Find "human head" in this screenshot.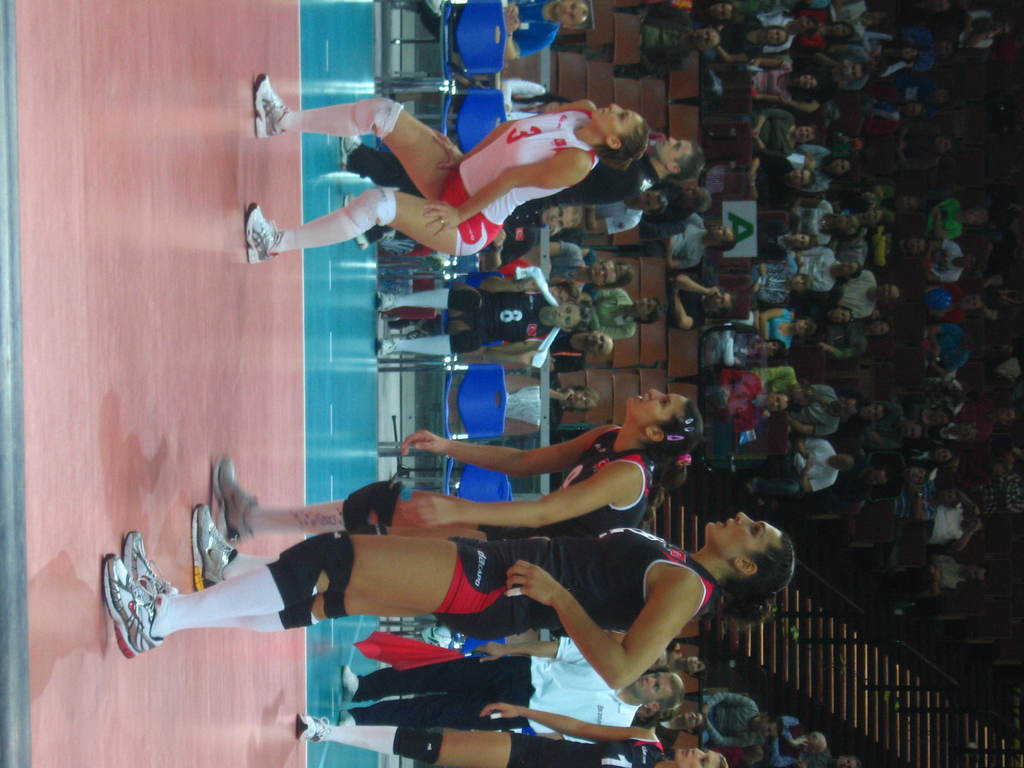
The bounding box for "human head" is (x1=548, y1=301, x2=592, y2=331).
